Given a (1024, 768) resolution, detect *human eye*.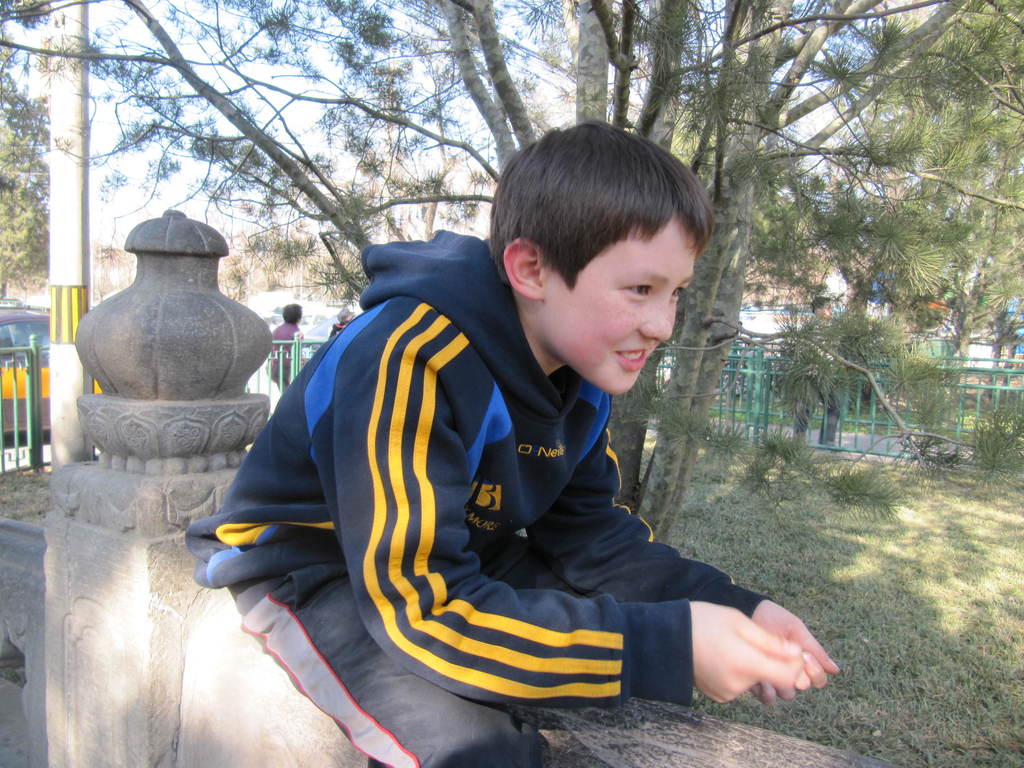
<region>670, 281, 686, 305</region>.
